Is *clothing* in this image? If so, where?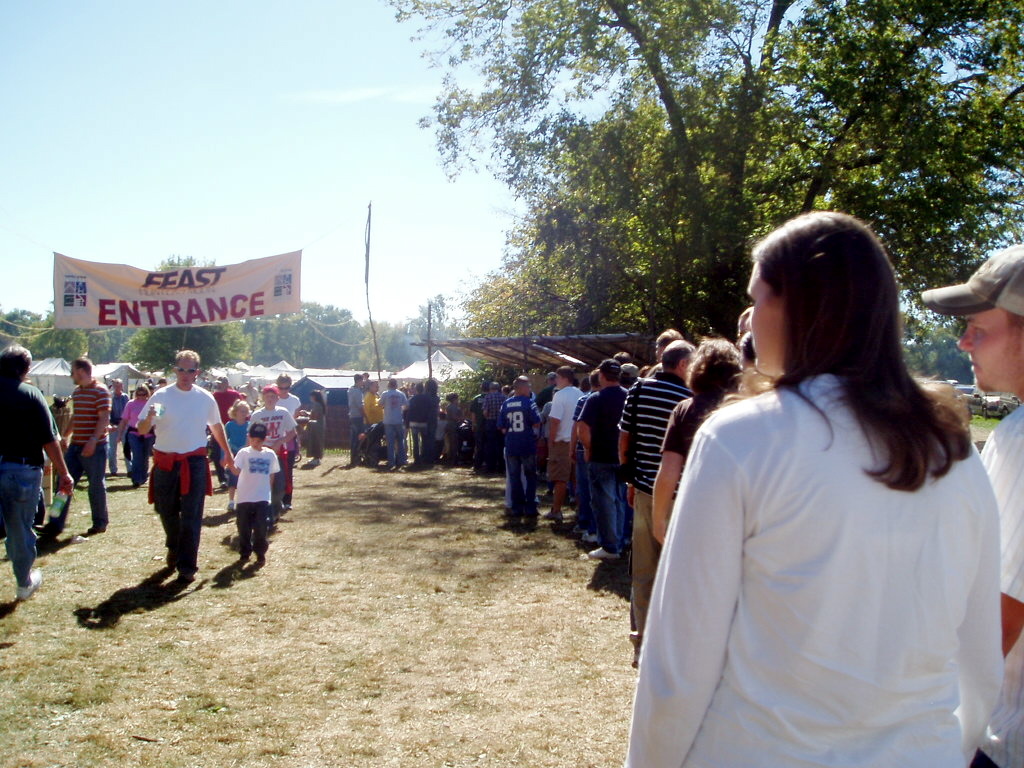
Yes, at <box>377,386,412,462</box>.
